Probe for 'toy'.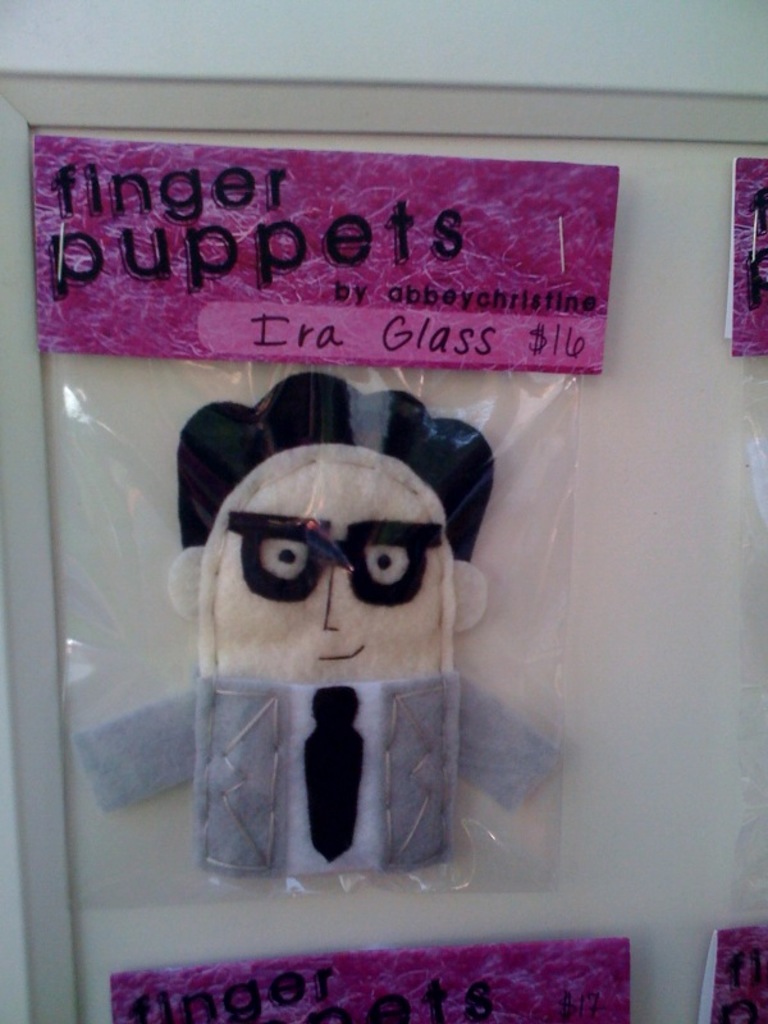
Probe result: rect(73, 369, 566, 883).
